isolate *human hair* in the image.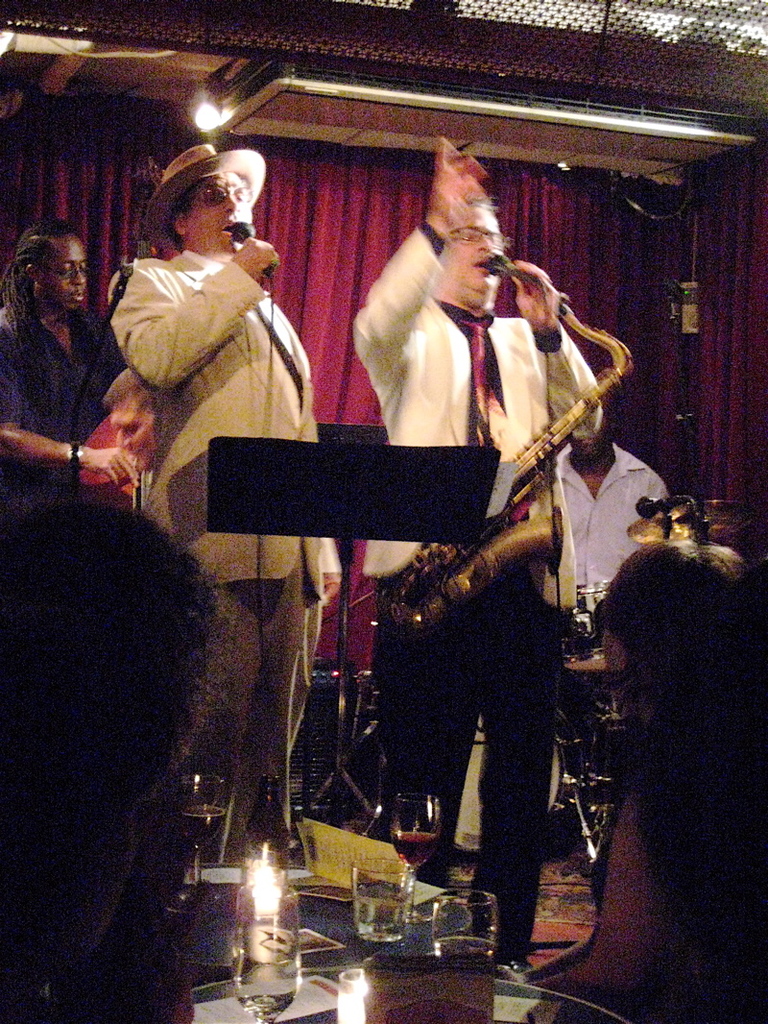
Isolated region: (left=464, top=190, right=495, bottom=220).
